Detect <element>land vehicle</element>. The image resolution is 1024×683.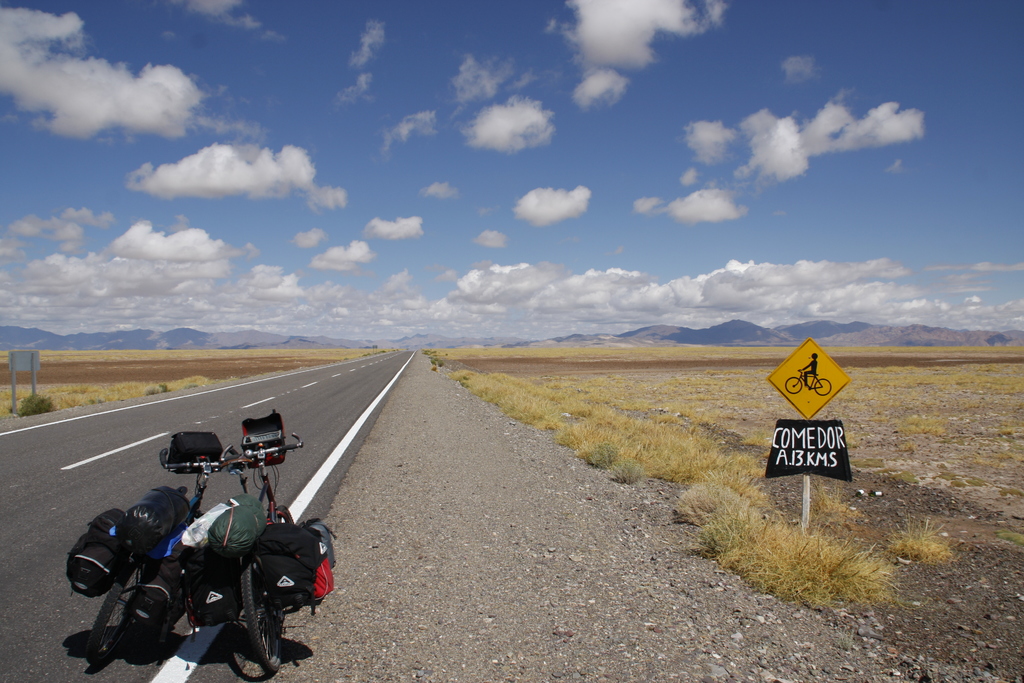
[218, 419, 293, 655].
